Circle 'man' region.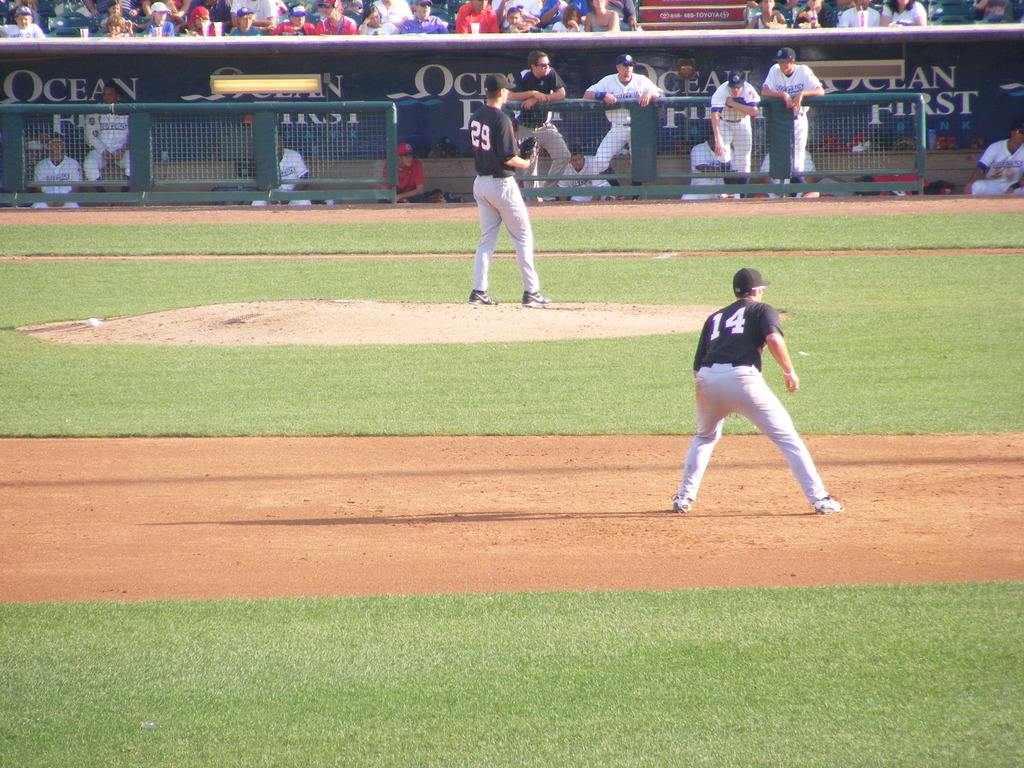
Region: l=379, t=138, r=447, b=205.
